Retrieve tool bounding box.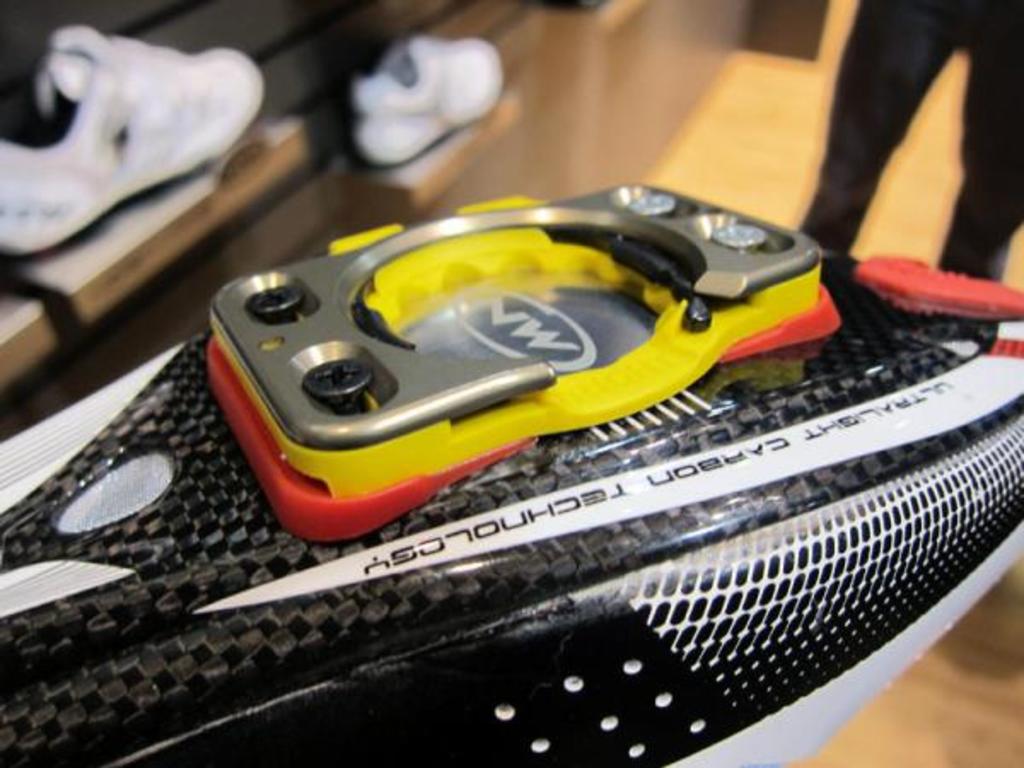
Bounding box: <box>171,186,872,551</box>.
